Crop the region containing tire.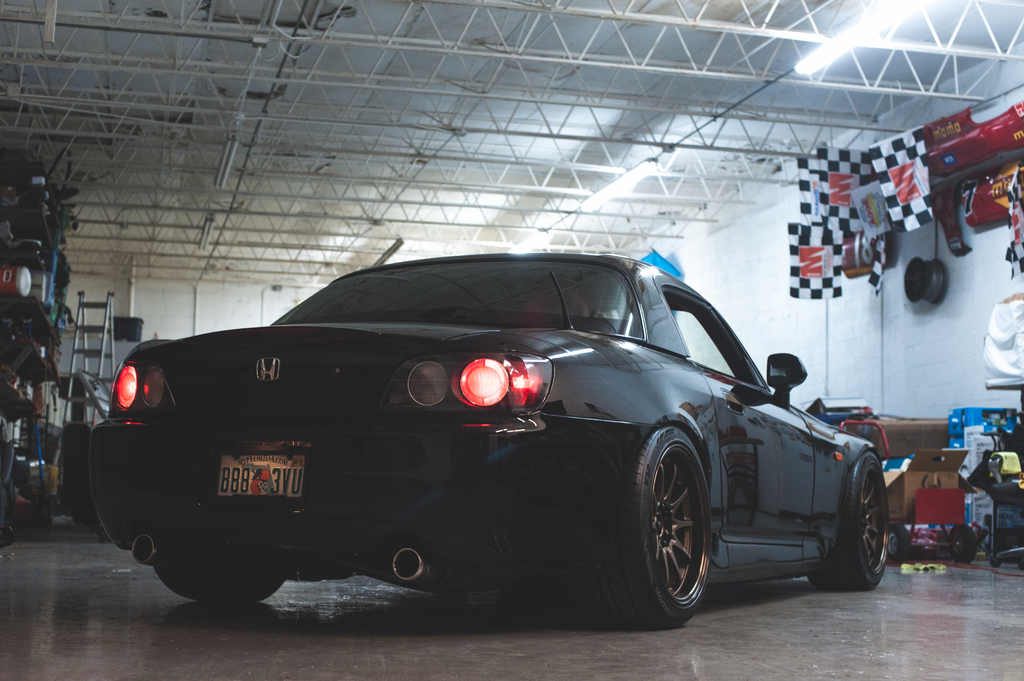
Crop region: 599/424/715/627.
